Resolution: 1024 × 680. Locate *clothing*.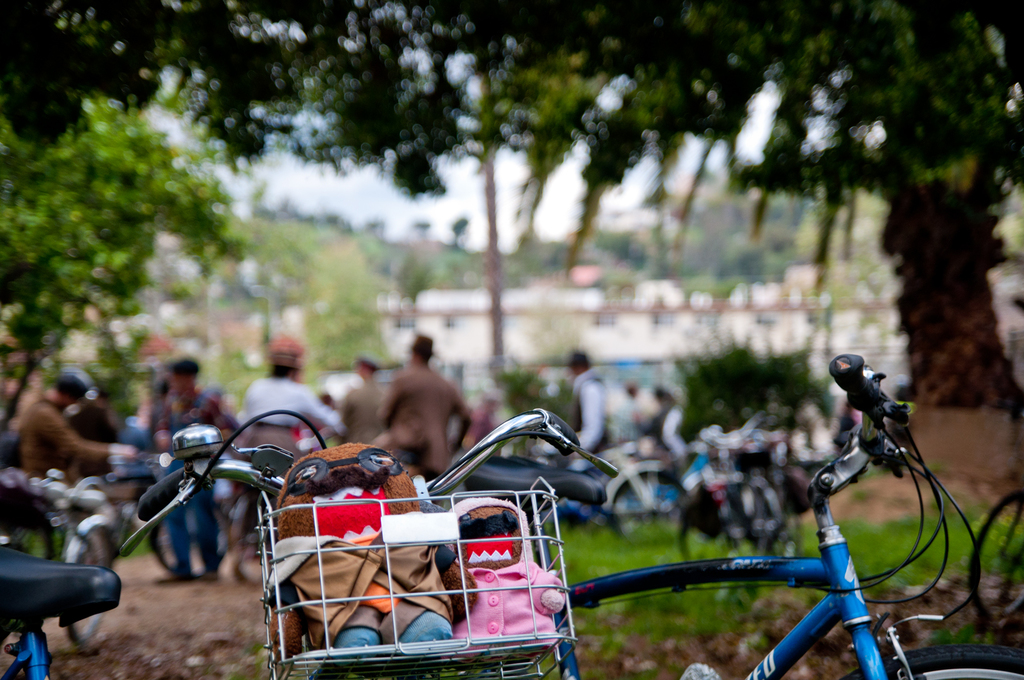
{"left": 265, "top": 528, "right": 452, "bottom": 642}.
